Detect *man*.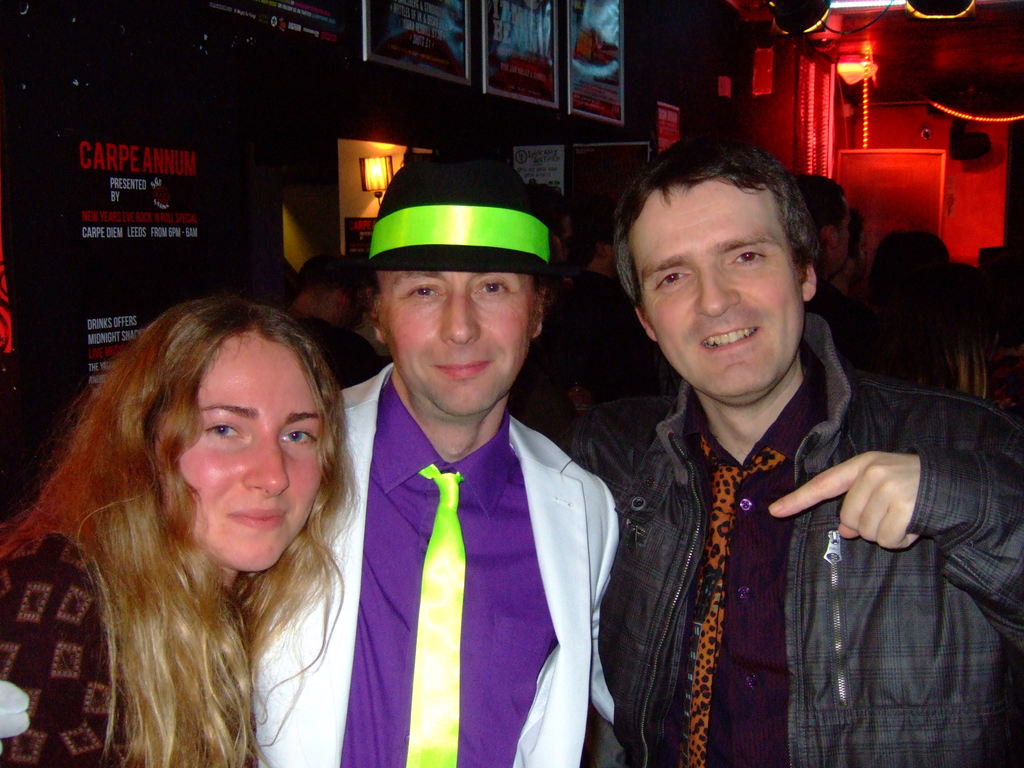
Detected at l=238, t=138, r=625, b=767.
